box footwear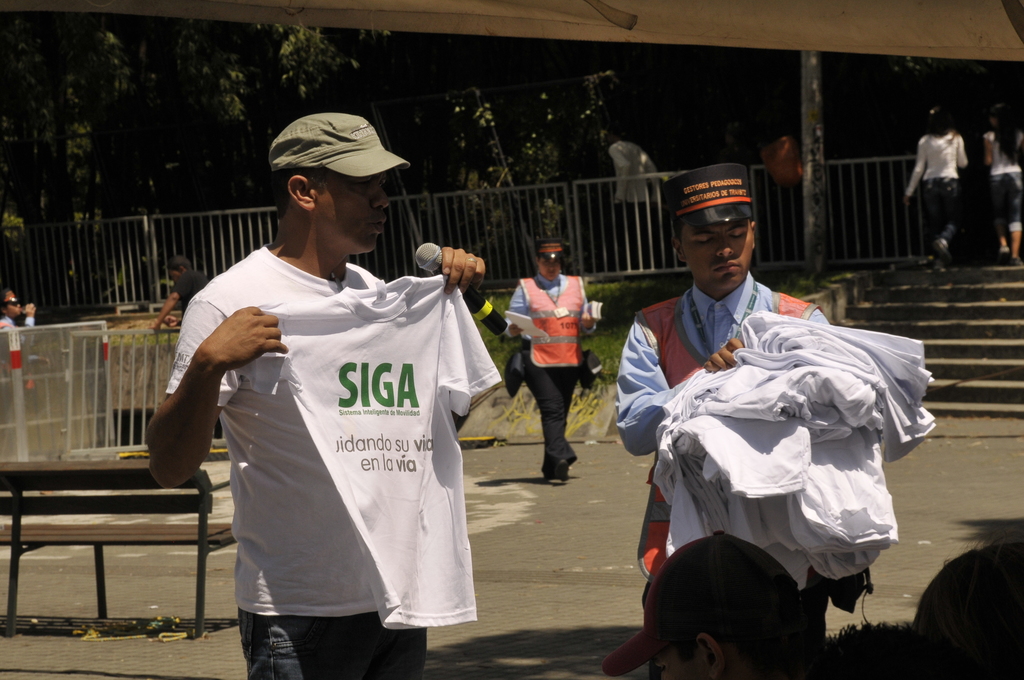
pyautogui.locateOnScreen(995, 245, 1008, 259)
